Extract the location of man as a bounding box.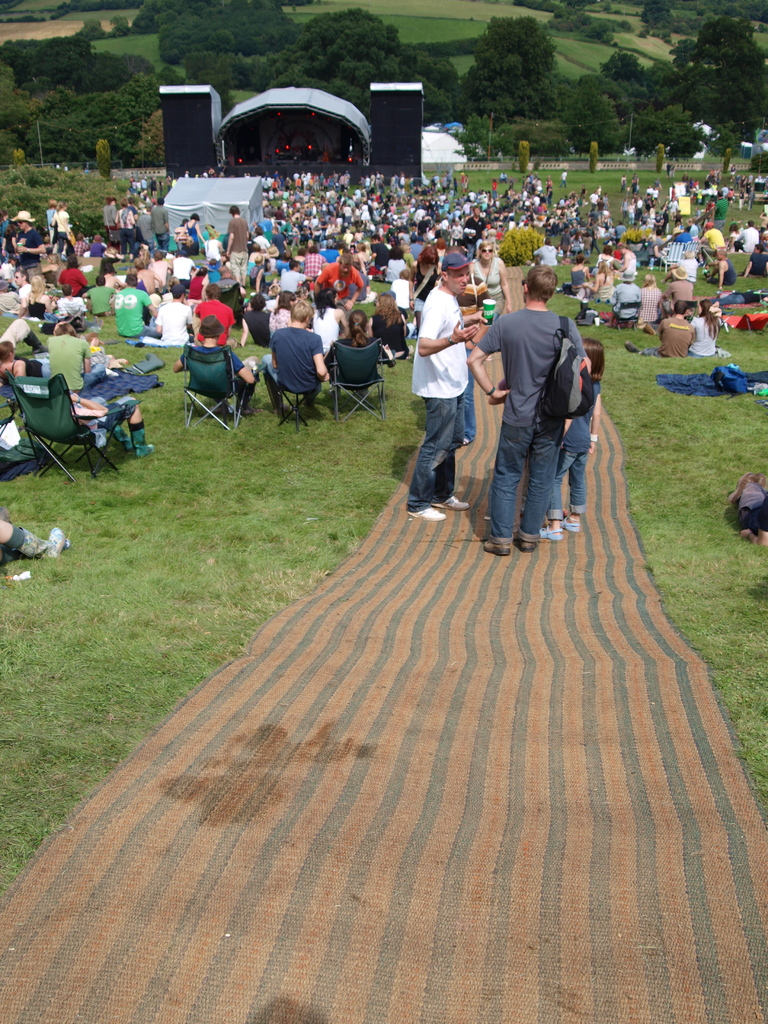
262:300:329:417.
